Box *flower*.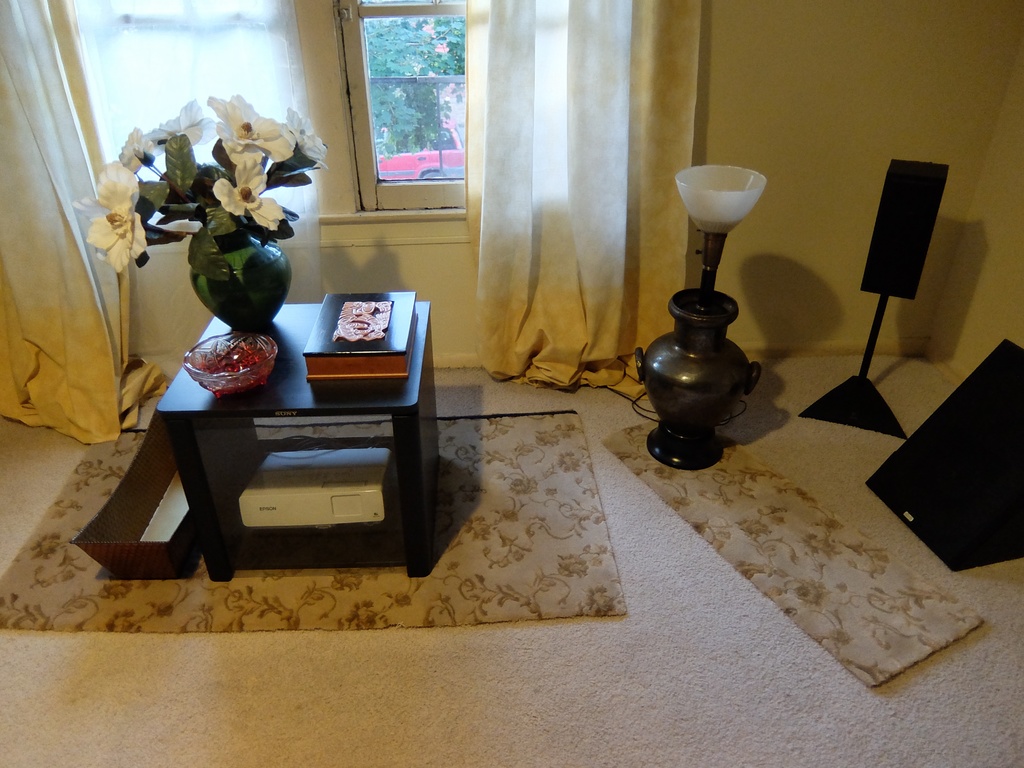
bbox=(196, 97, 292, 154).
